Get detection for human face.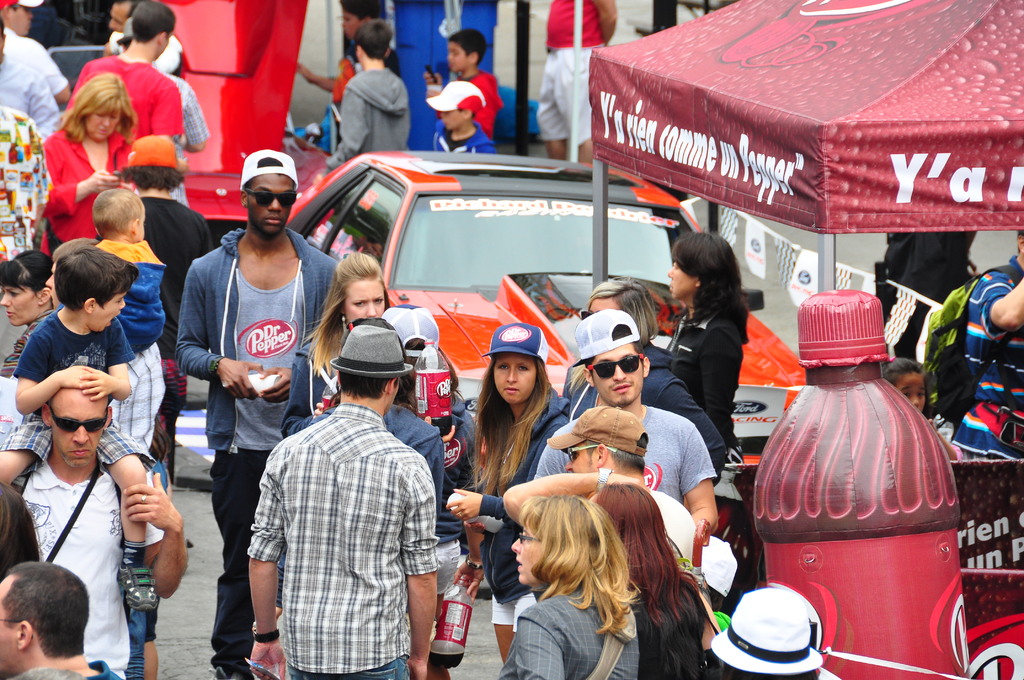
Detection: (left=899, top=371, right=927, bottom=412).
